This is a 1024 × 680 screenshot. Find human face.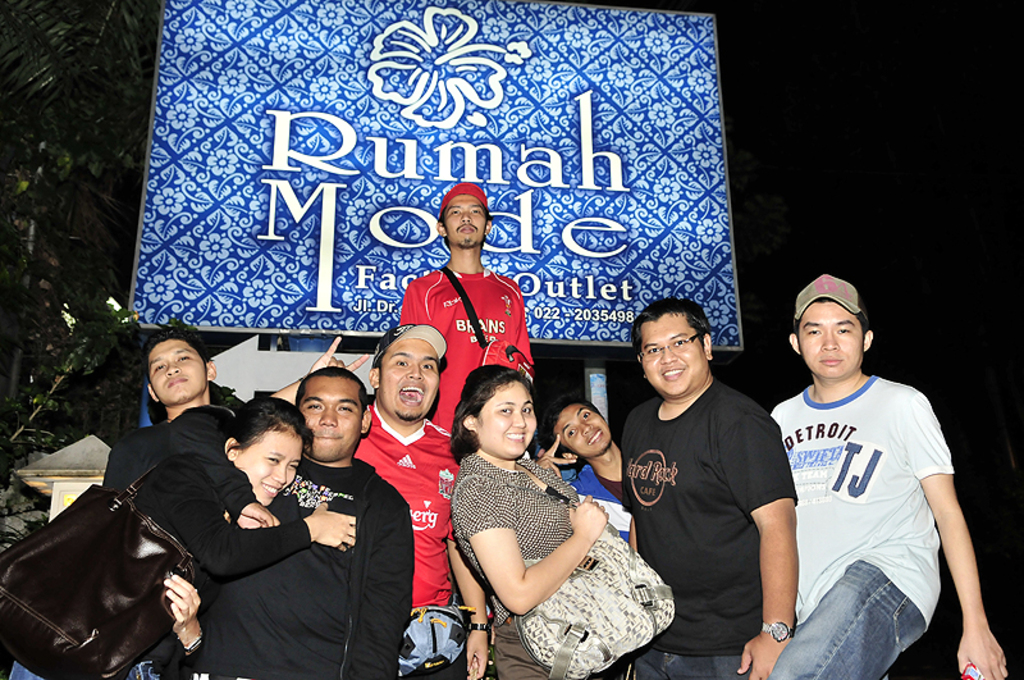
Bounding box: 480, 379, 536, 457.
